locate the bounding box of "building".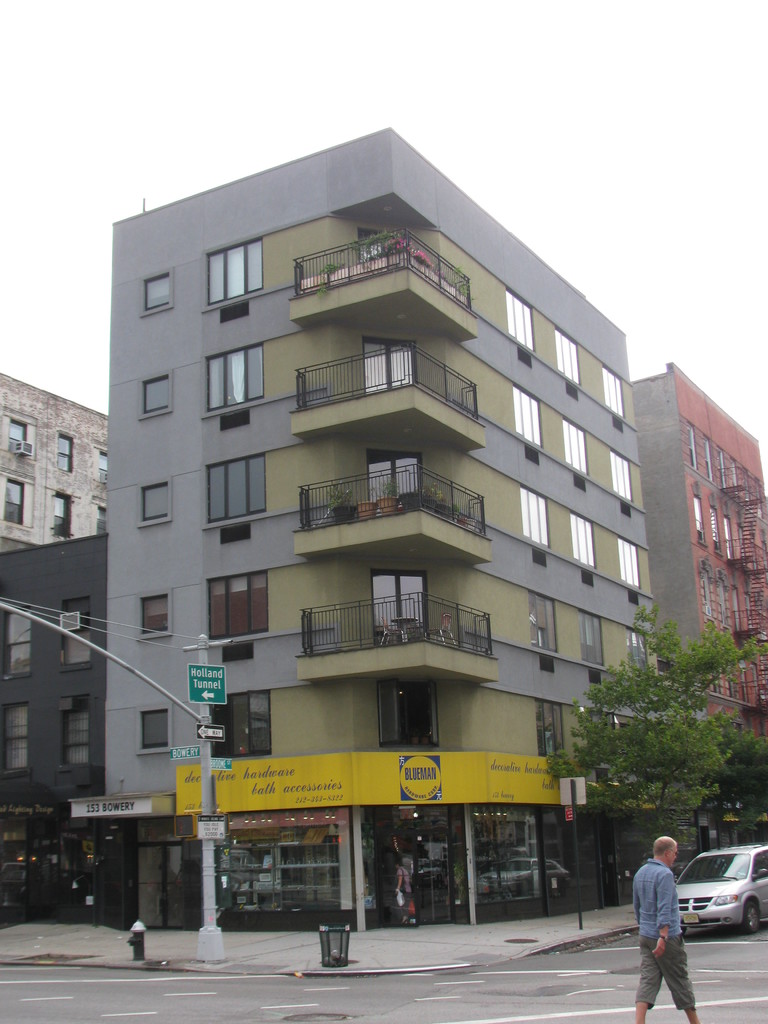
Bounding box: [0,378,100,557].
